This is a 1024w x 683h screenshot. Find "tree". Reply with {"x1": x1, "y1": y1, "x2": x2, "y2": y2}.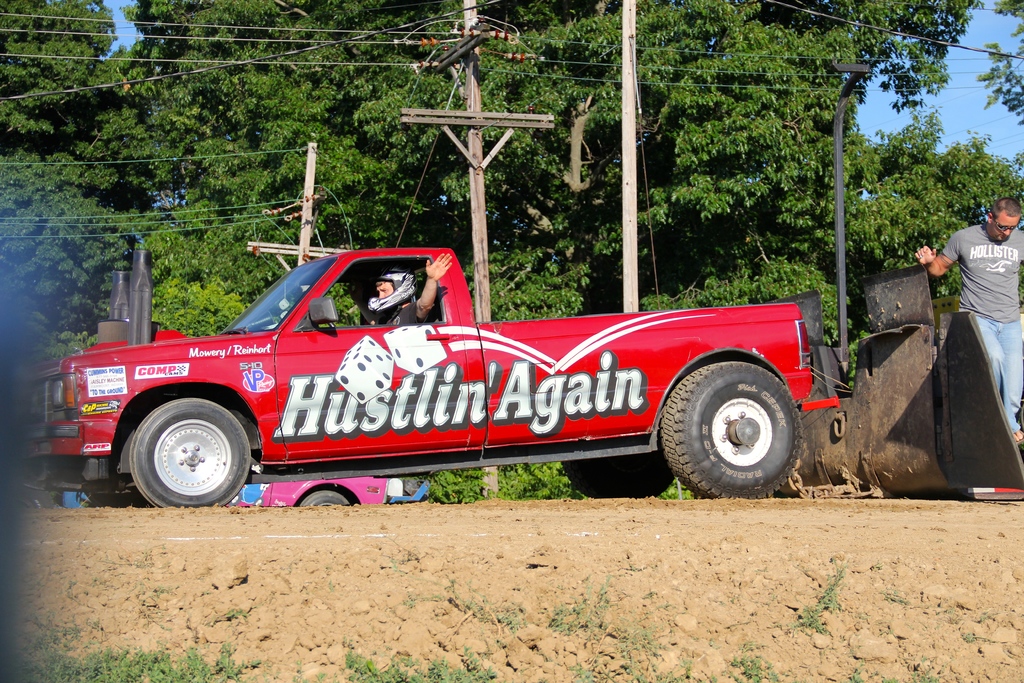
{"x1": 0, "y1": 0, "x2": 1023, "y2": 383}.
